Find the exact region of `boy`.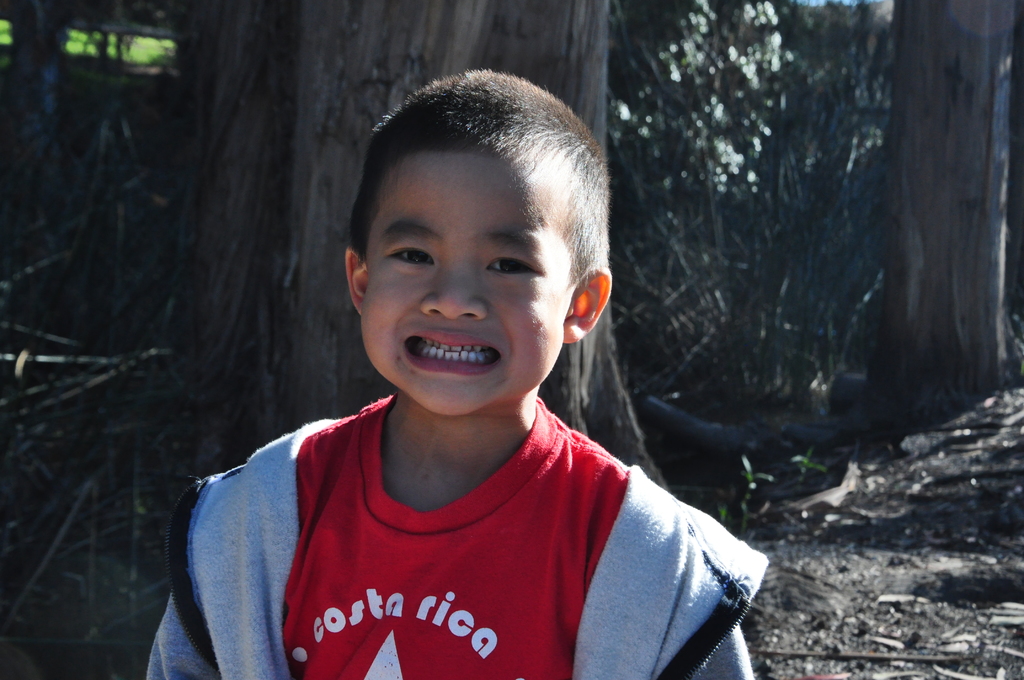
Exact region: <box>144,57,769,679</box>.
